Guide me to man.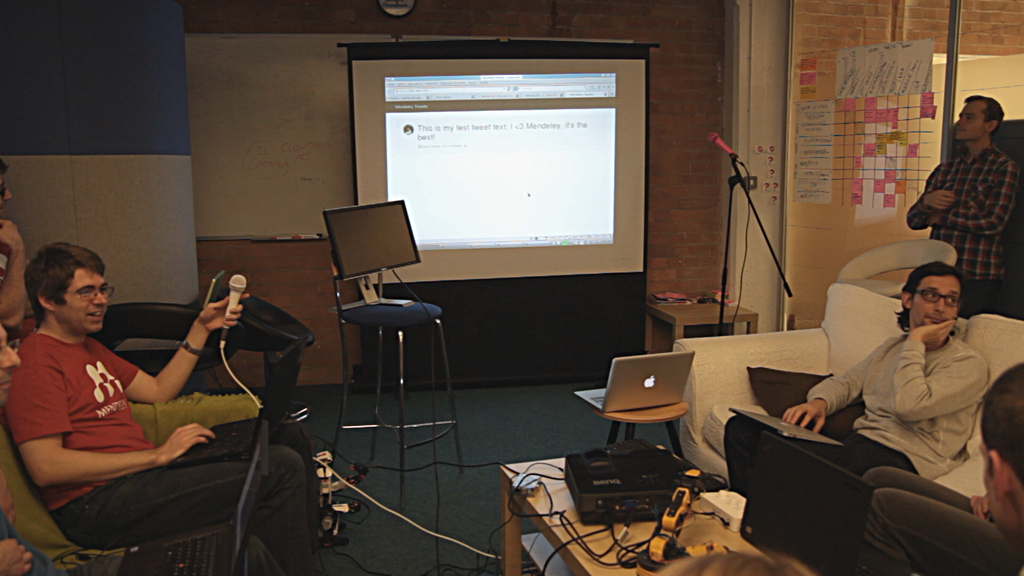
Guidance: detection(720, 261, 997, 482).
